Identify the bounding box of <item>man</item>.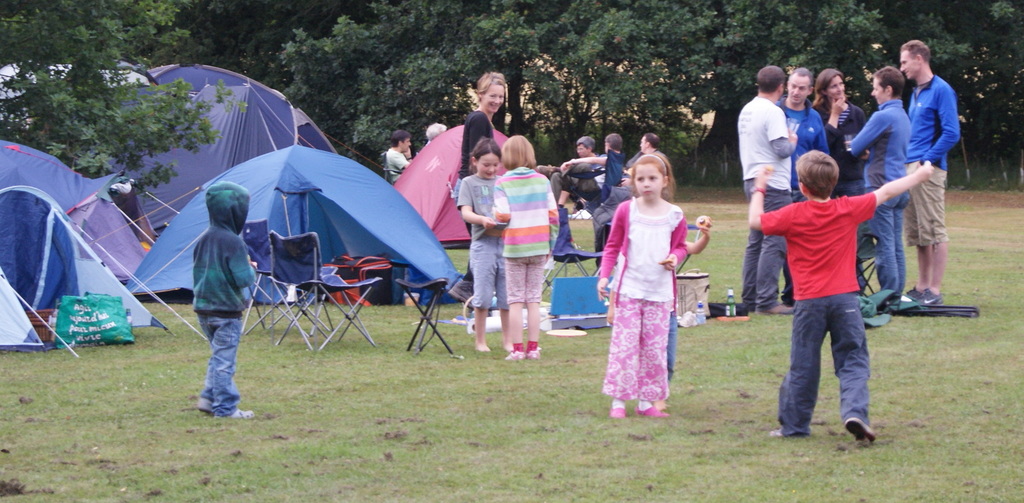
x1=737 y1=65 x2=801 y2=314.
